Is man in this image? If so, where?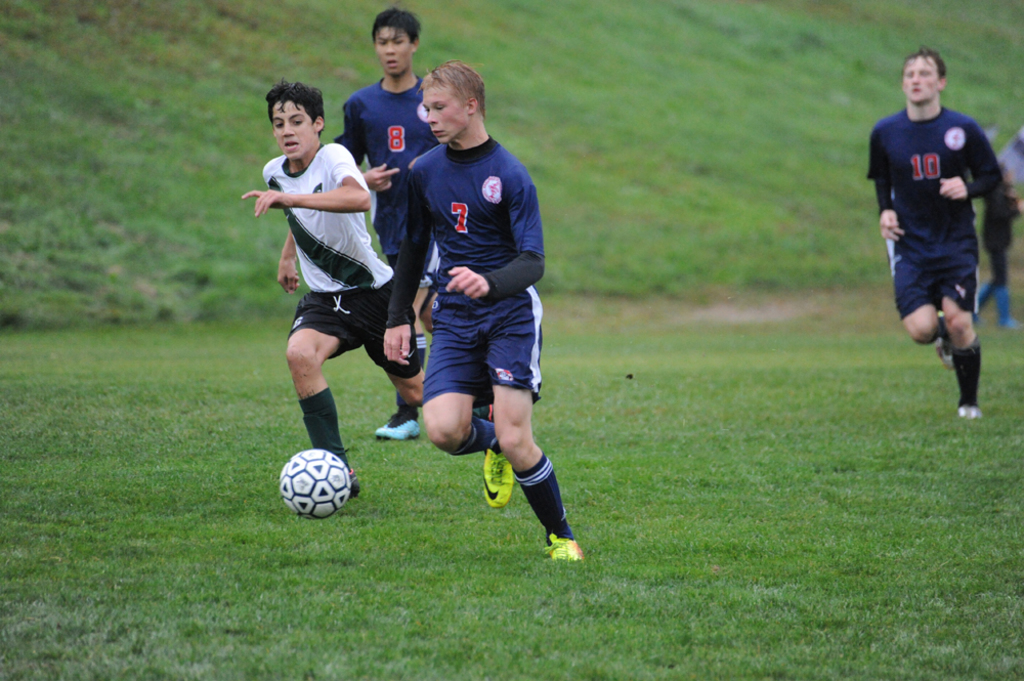
Yes, at 861:44:1012:426.
